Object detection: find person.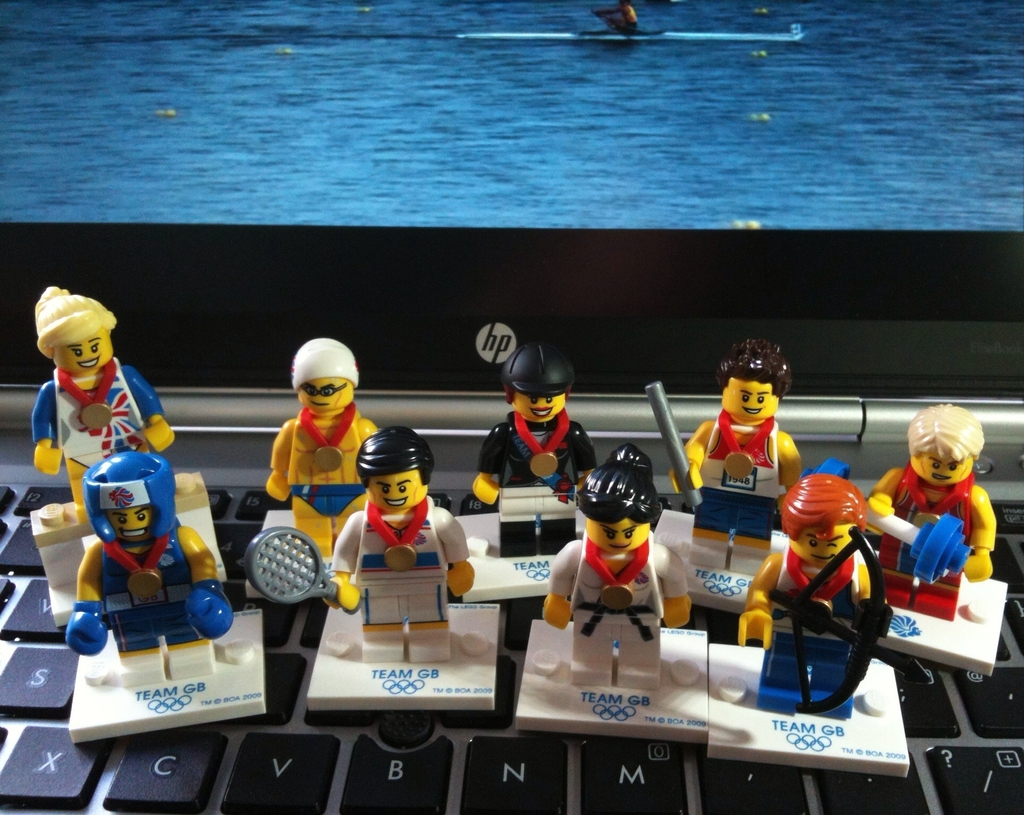
region(863, 404, 997, 620).
